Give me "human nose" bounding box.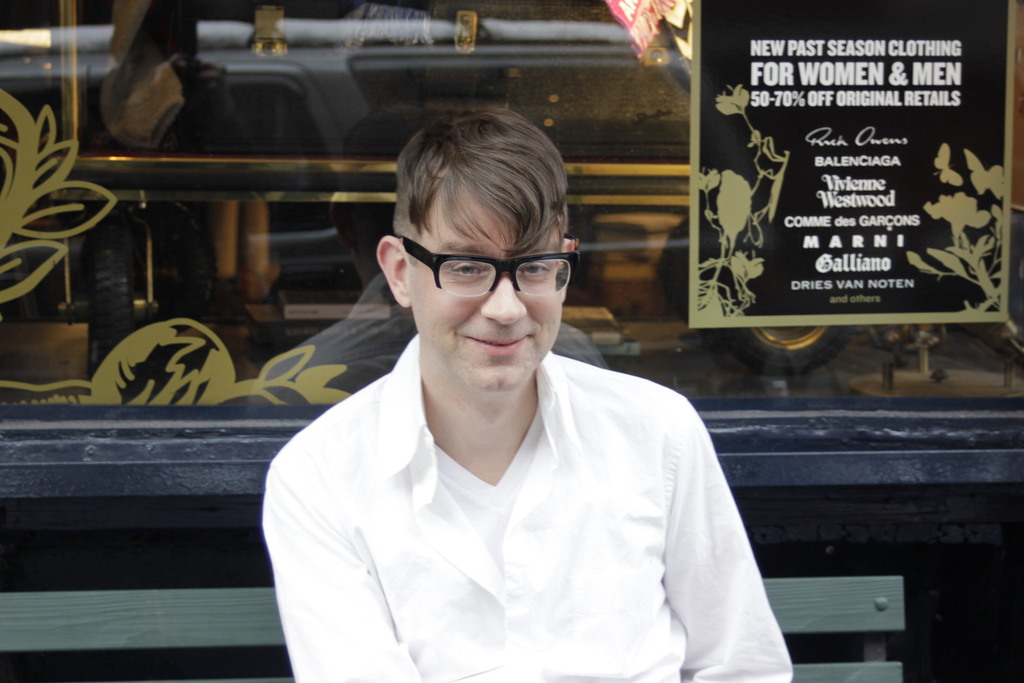
region(477, 272, 527, 324).
